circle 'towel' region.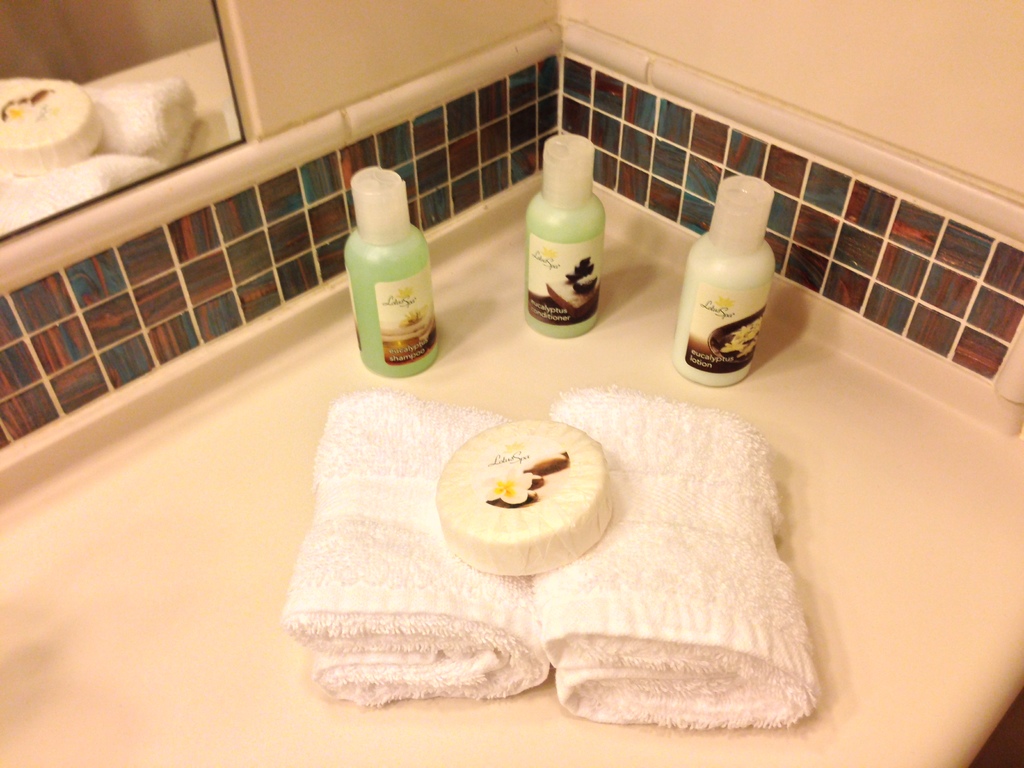
Region: (539,378,818,731).
